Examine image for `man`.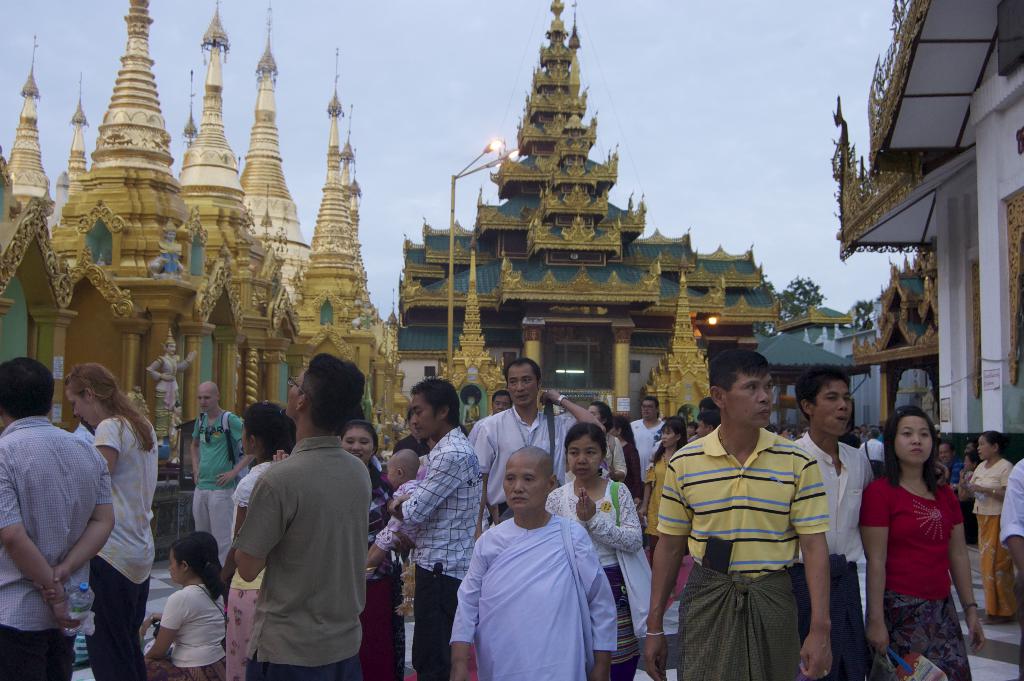
Examination result: select_region(212, 371, 383, 680).
